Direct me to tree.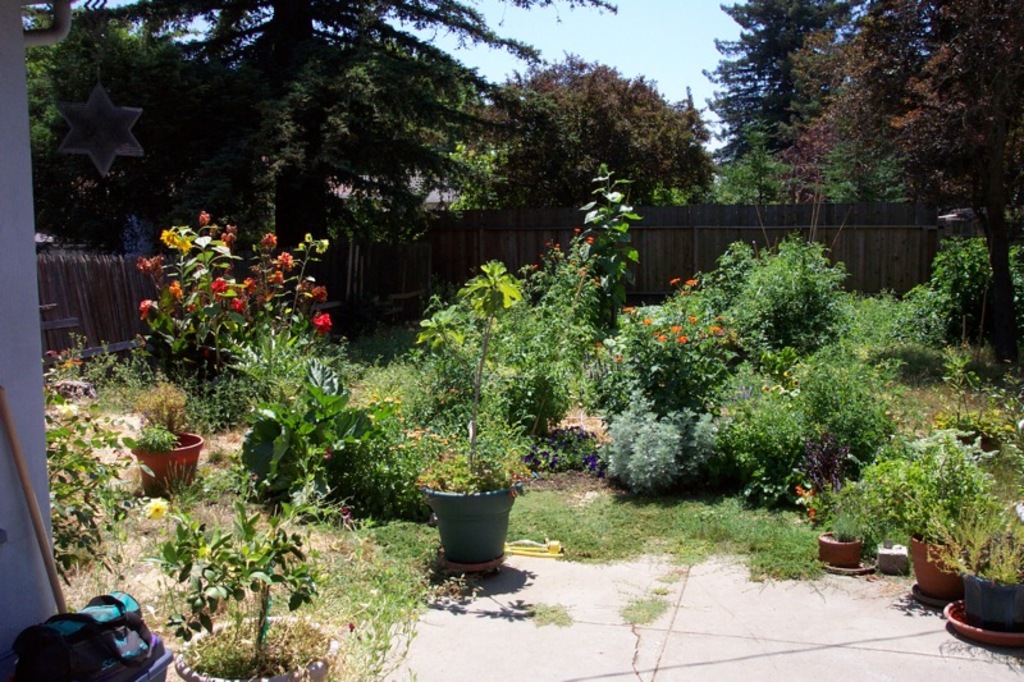
Direction: [x1=22, y1=0, x2=621, y2=252].
